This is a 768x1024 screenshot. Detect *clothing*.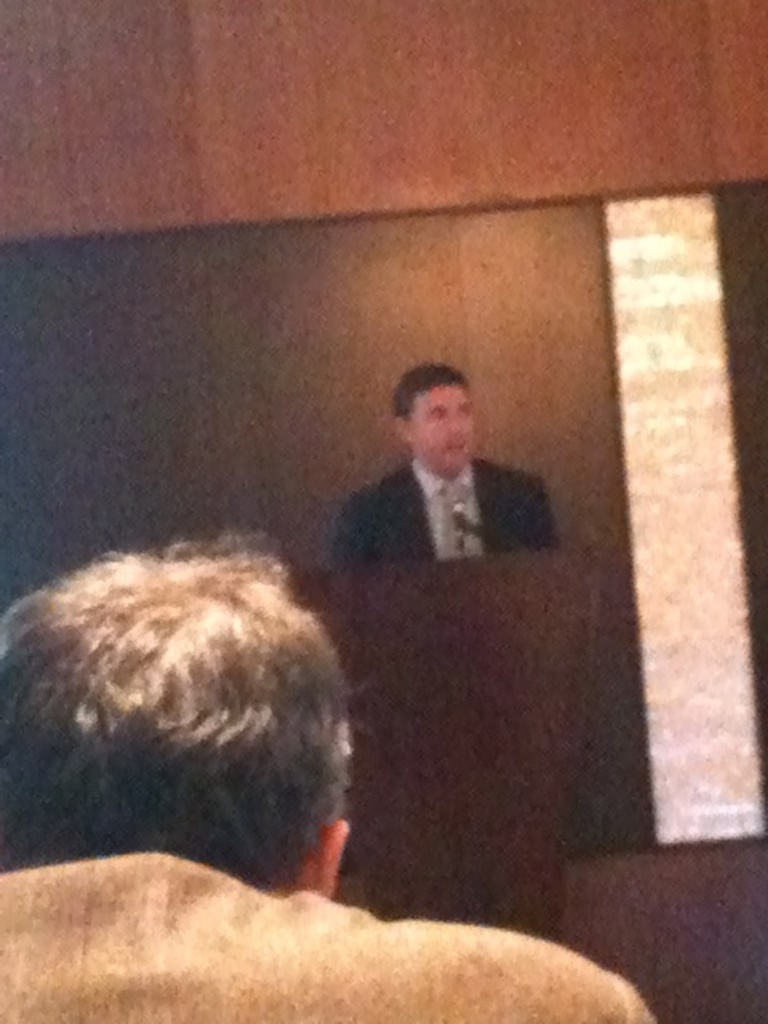
BBox(0, 843, 659, 1022).
